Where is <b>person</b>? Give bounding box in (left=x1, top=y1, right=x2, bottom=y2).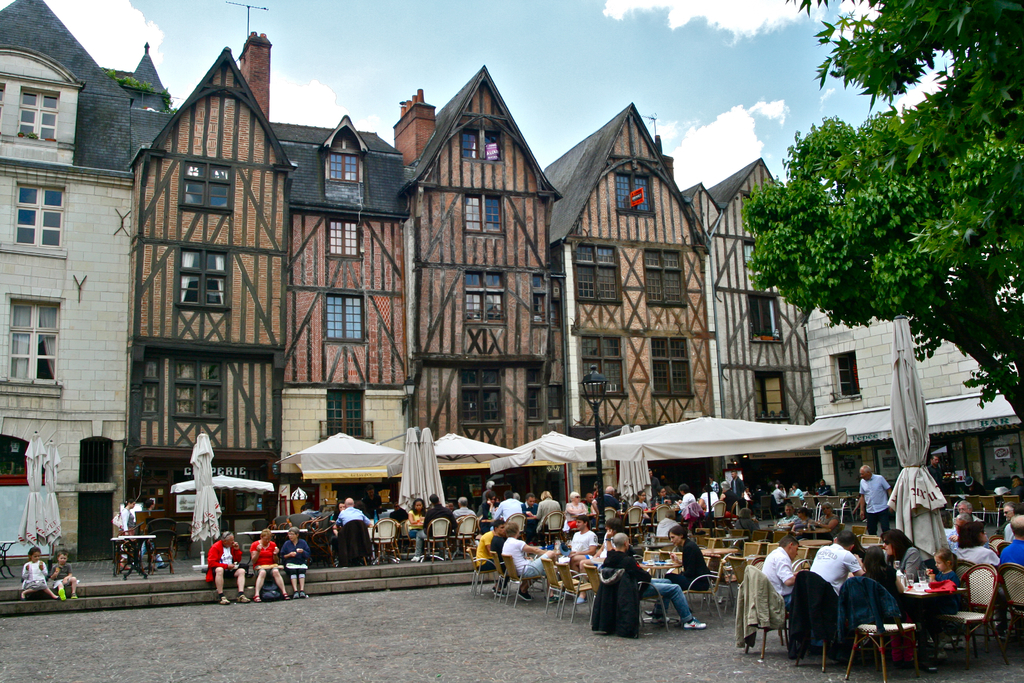
(left=566, top=510, right=598, bottom=576).
